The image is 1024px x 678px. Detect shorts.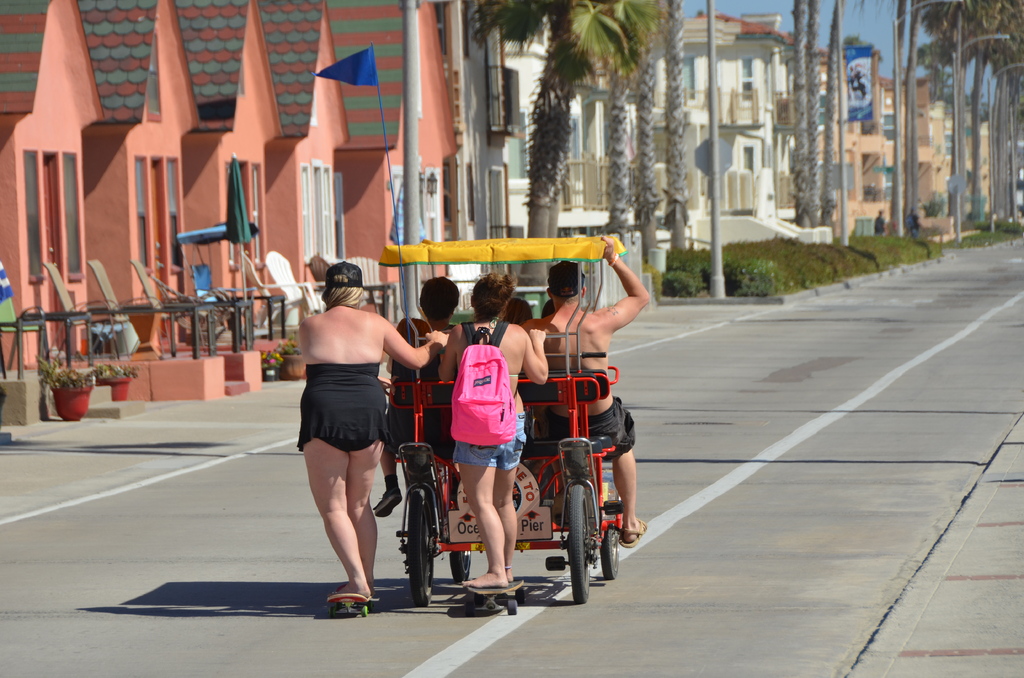
Detection: l=390, t=417, r=452, b=464.
